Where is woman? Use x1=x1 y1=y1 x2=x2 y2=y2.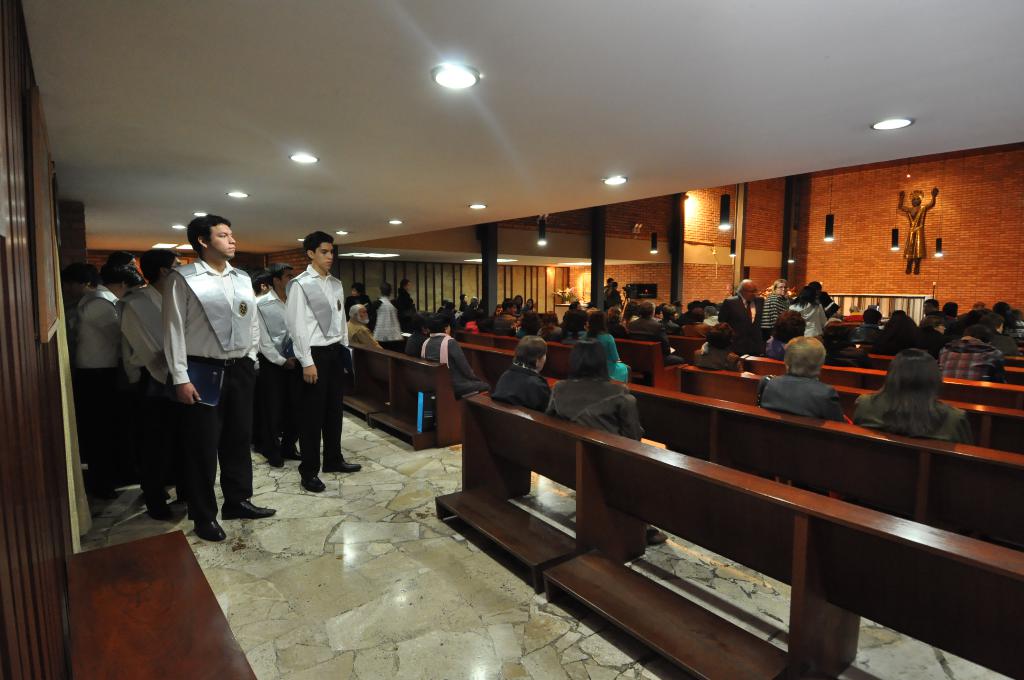
x1=849 y1=348 x2=972 y2=440.
